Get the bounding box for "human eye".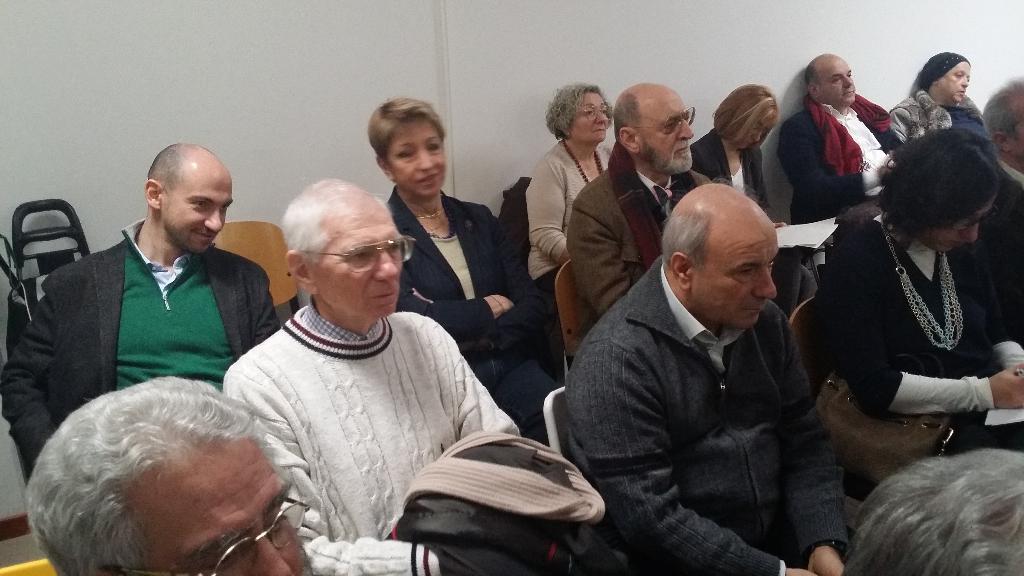
[351,247,376,264].
